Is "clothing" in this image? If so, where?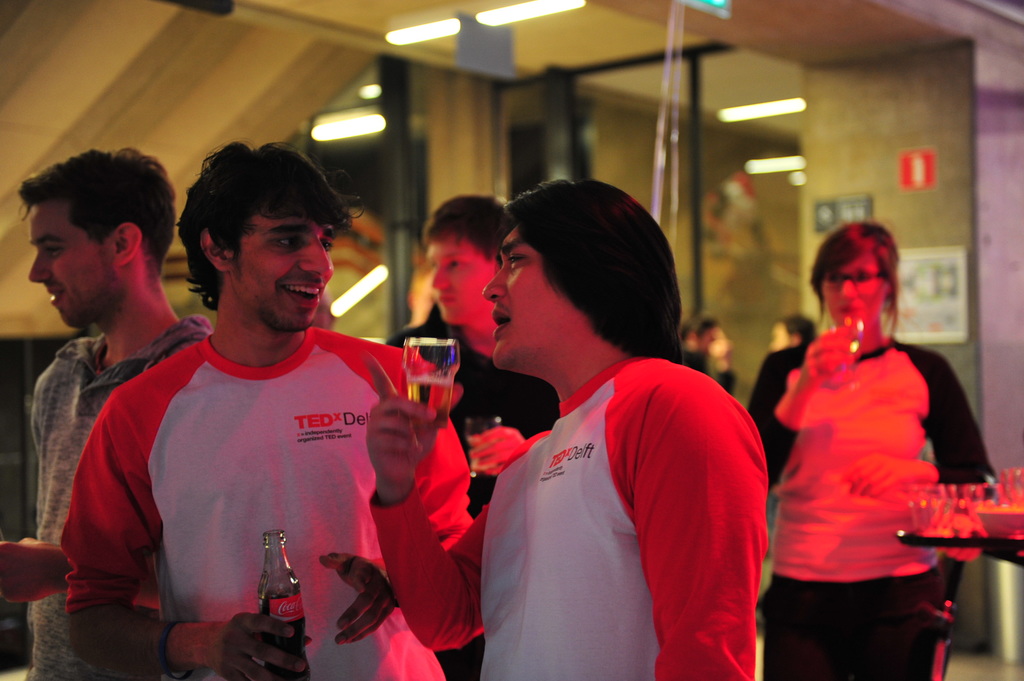
Yes, at pyautogui.locateOnScreen(63, 319, 473, 680).
